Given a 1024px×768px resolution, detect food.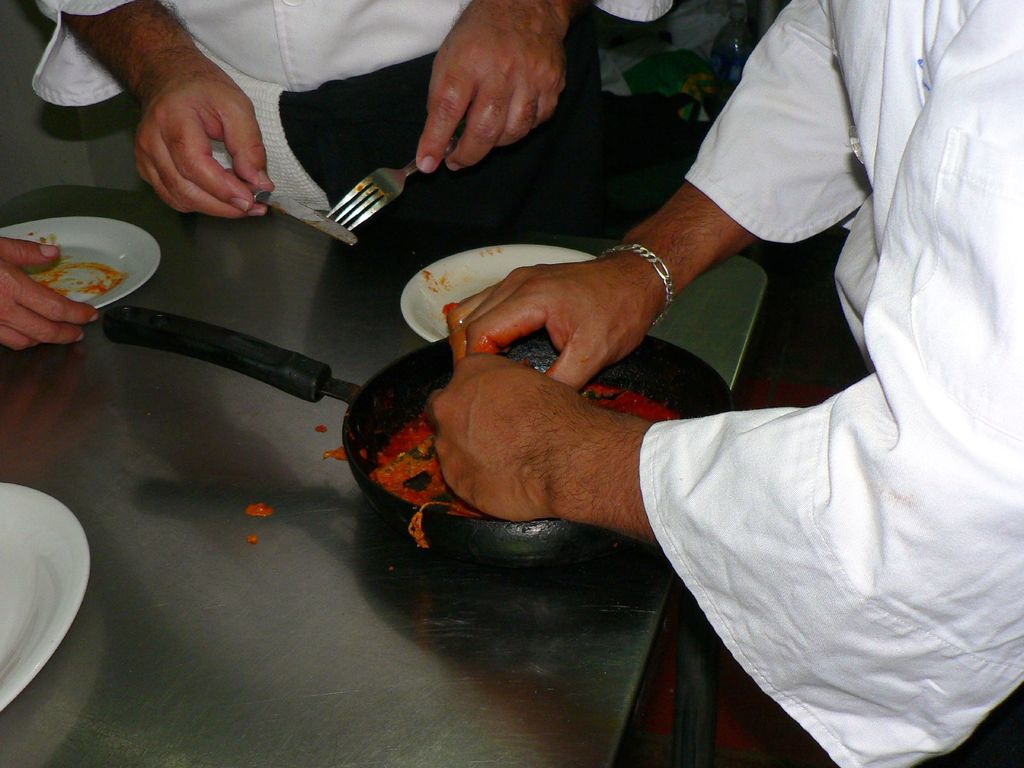
select_region(362, 362, 674, 560).
